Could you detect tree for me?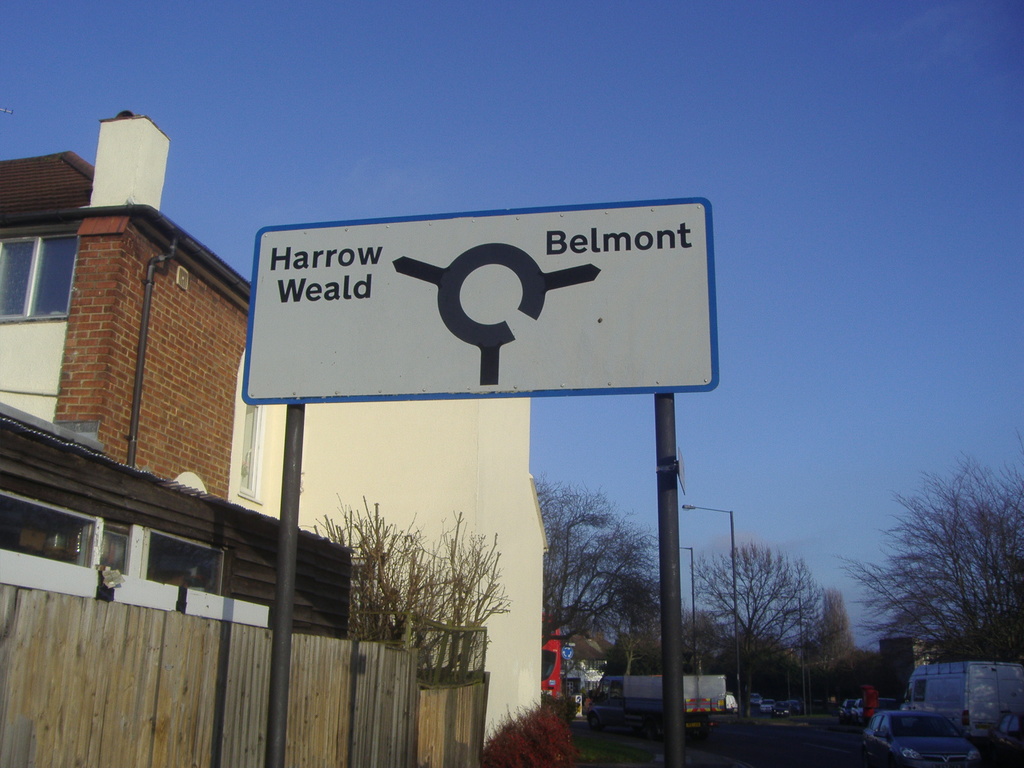
Detection result: rect(530, 470, 653, 647).
